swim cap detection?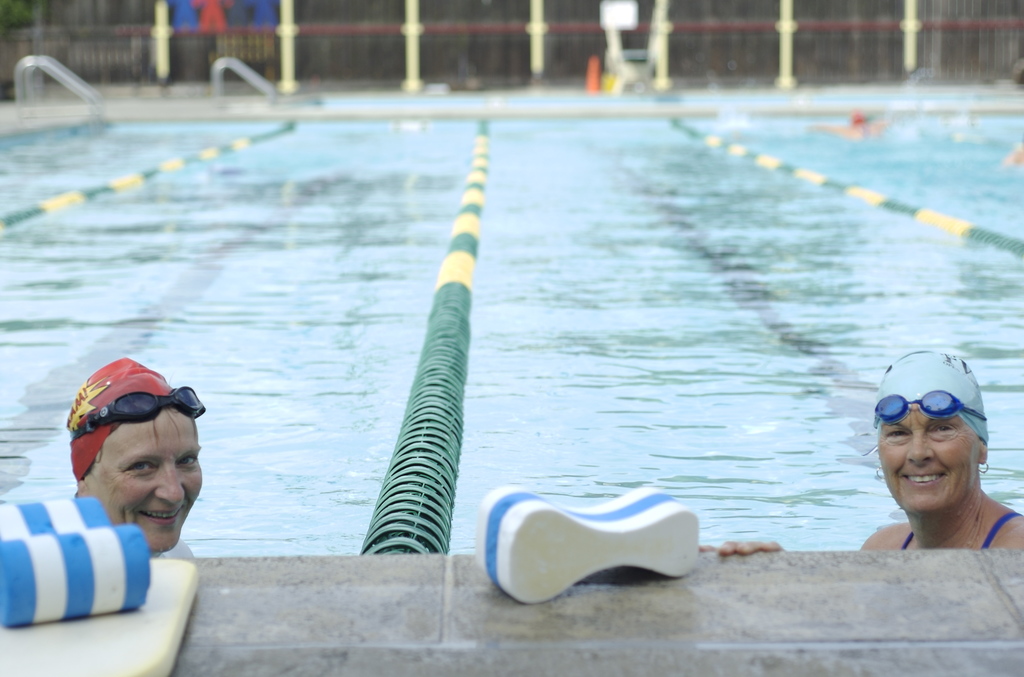
875/348/986/441
